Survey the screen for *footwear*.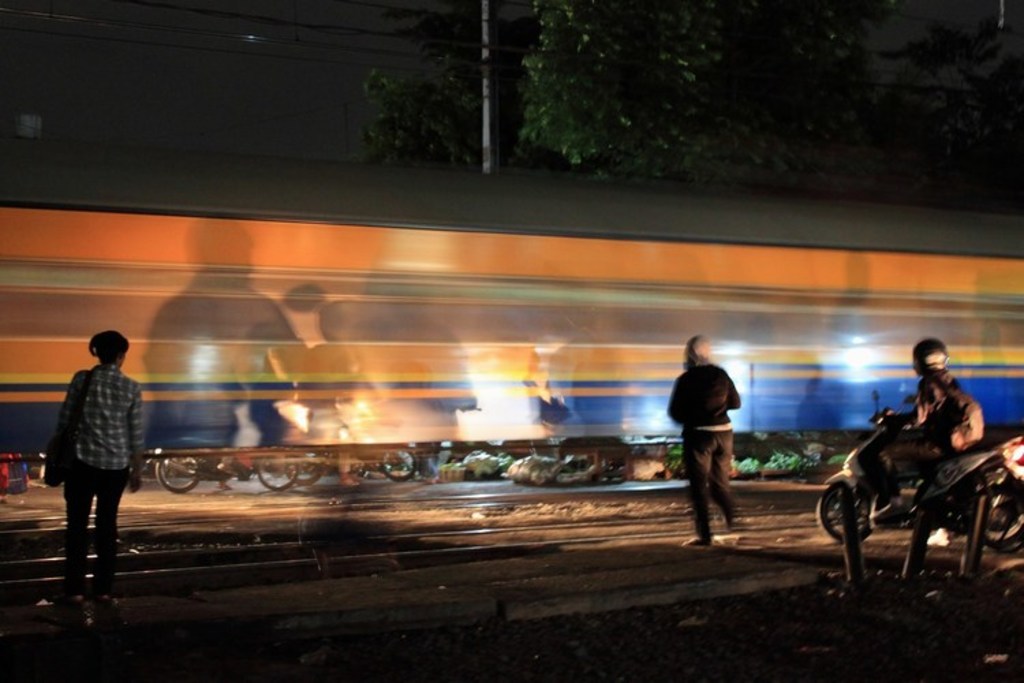
Survey found: <bbox>78, 591, 123, 631</bbox>.
